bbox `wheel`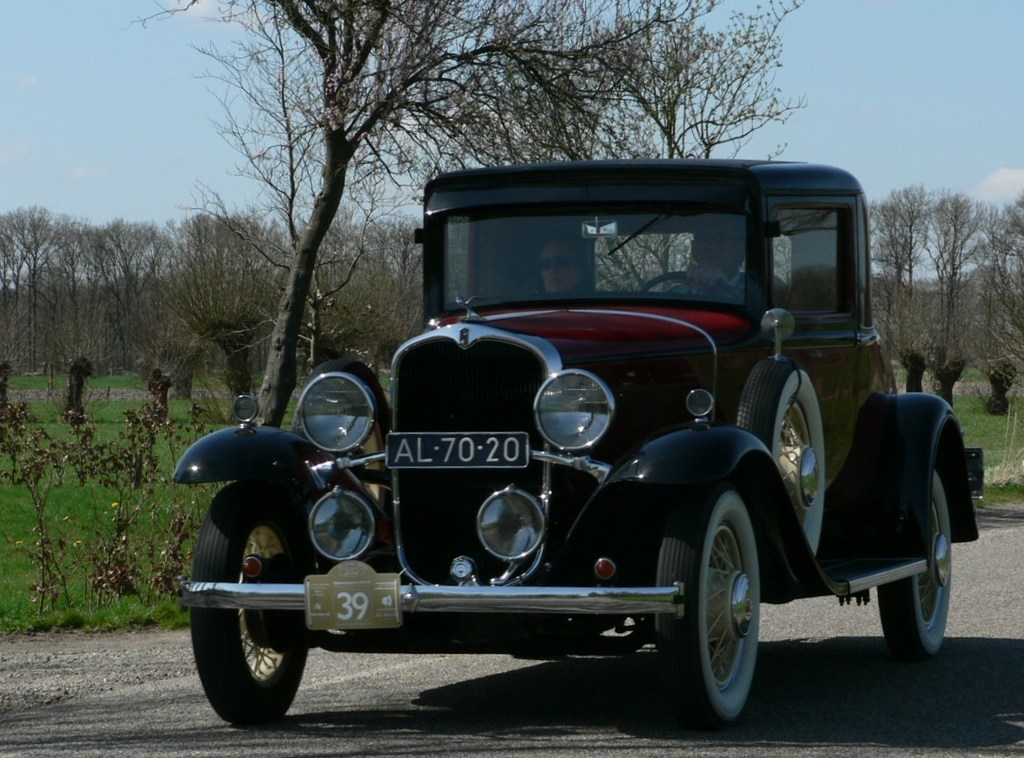
locate(679, 503, 791, 721)
